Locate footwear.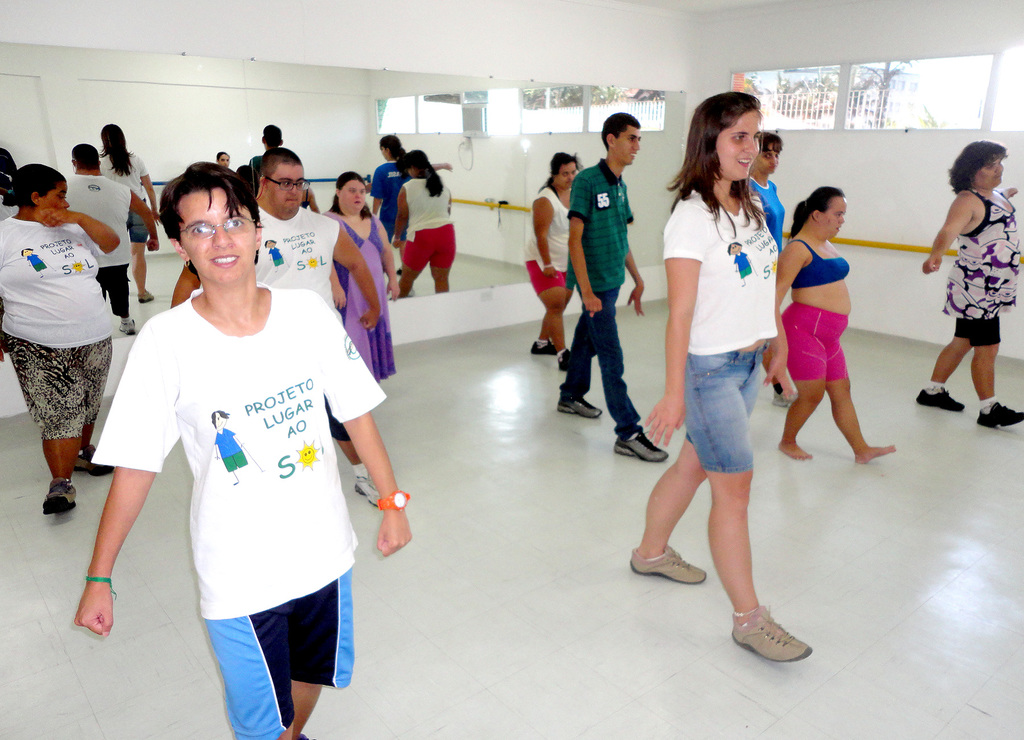
Bounding box: box=[610, 425, 669, 469].
